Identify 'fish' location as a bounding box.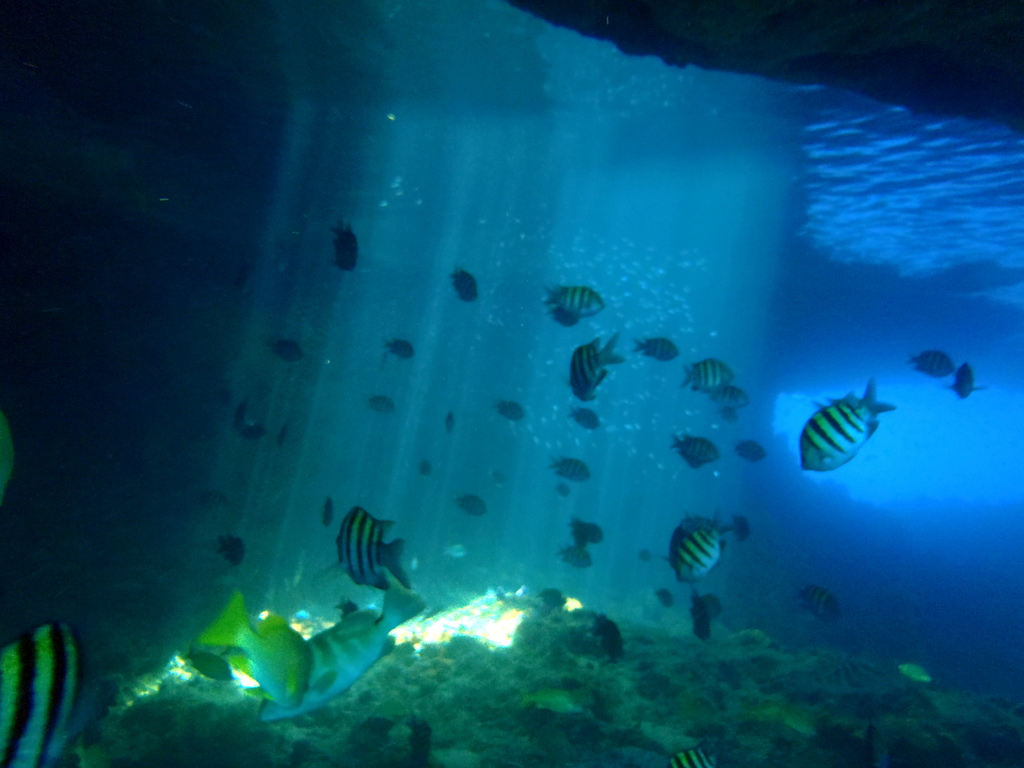
region(456, 266, 477, 301).
